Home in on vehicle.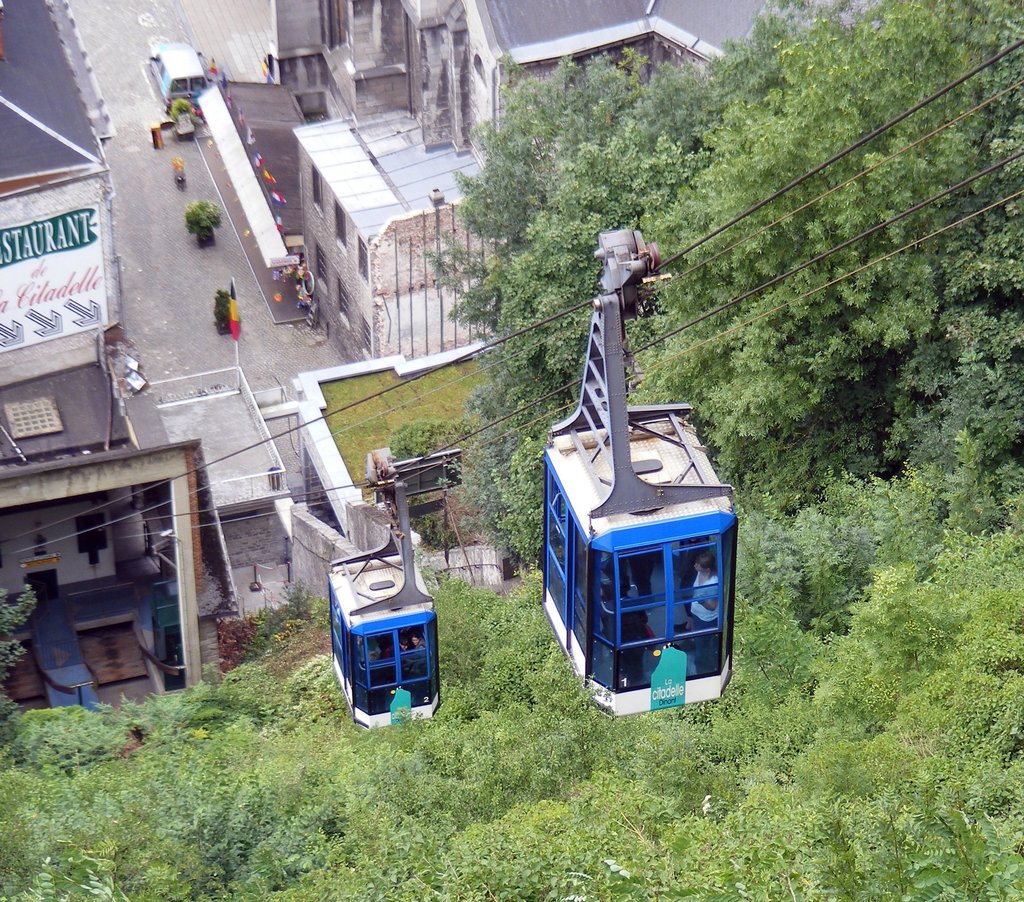
Homed in at l=148, t=42, r=207, b=112.
